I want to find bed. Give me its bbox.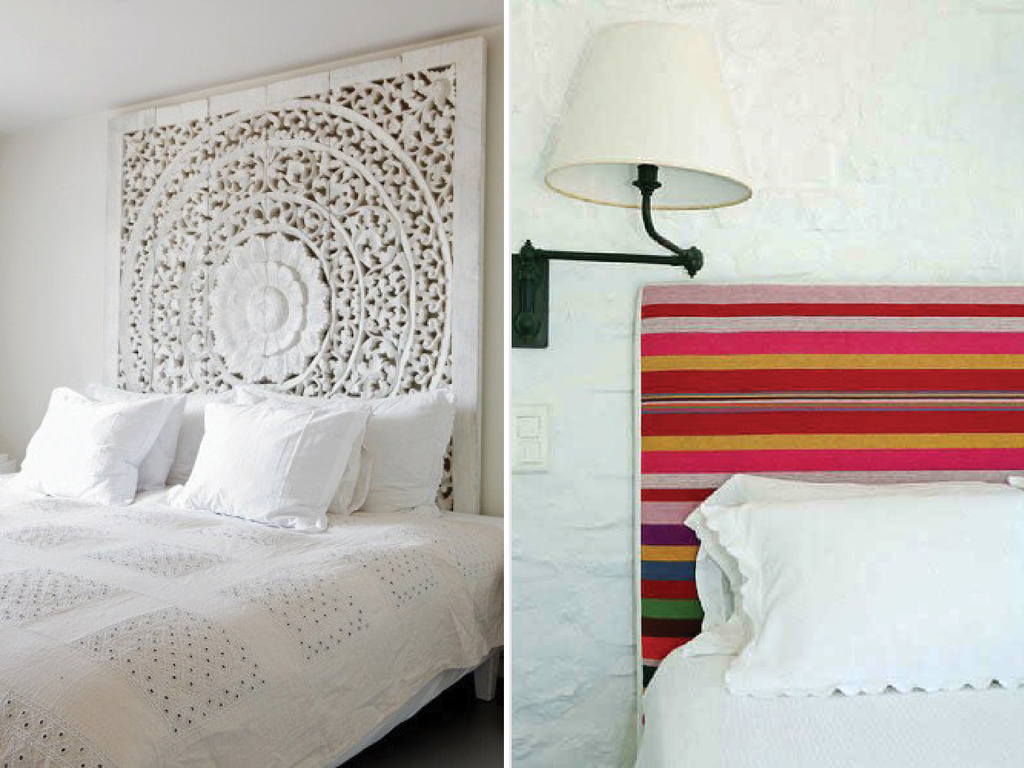
BBox(0, 374, 505, 767).
